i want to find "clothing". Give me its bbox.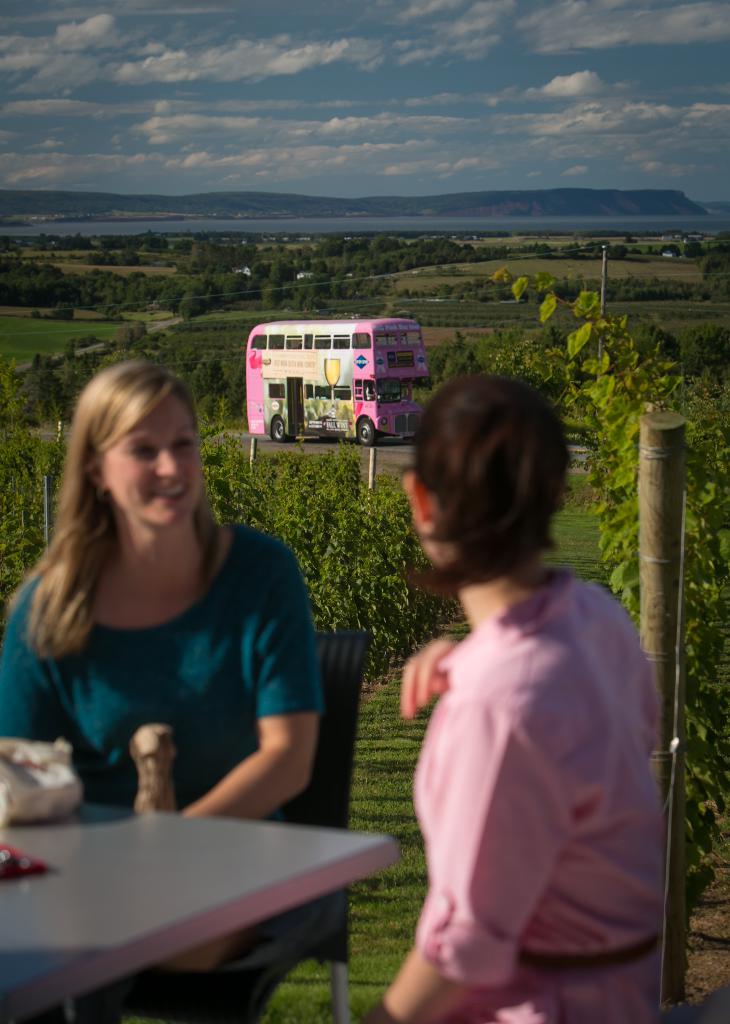
378:500:687:1023.
